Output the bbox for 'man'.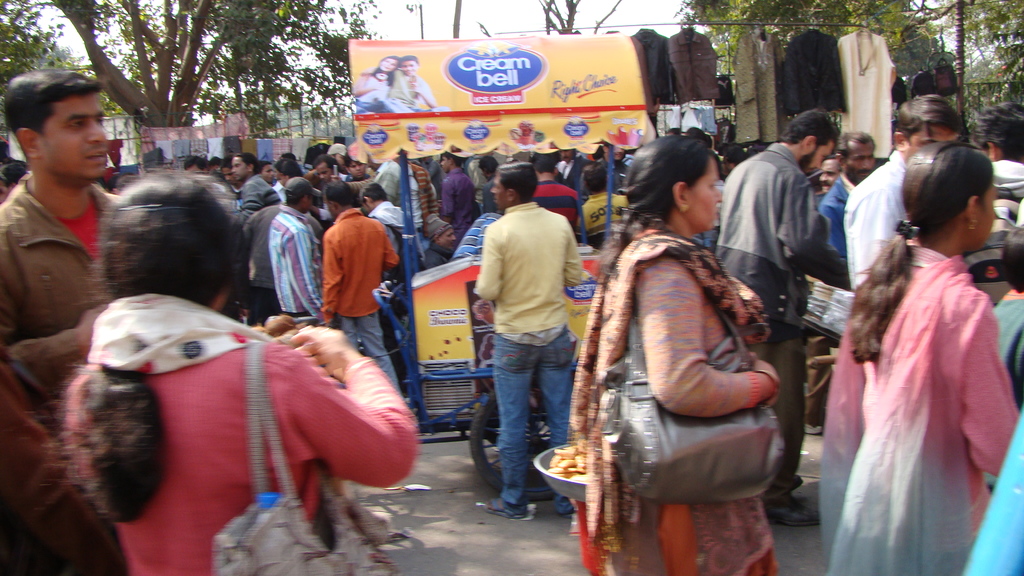
(712,111,844,529).
